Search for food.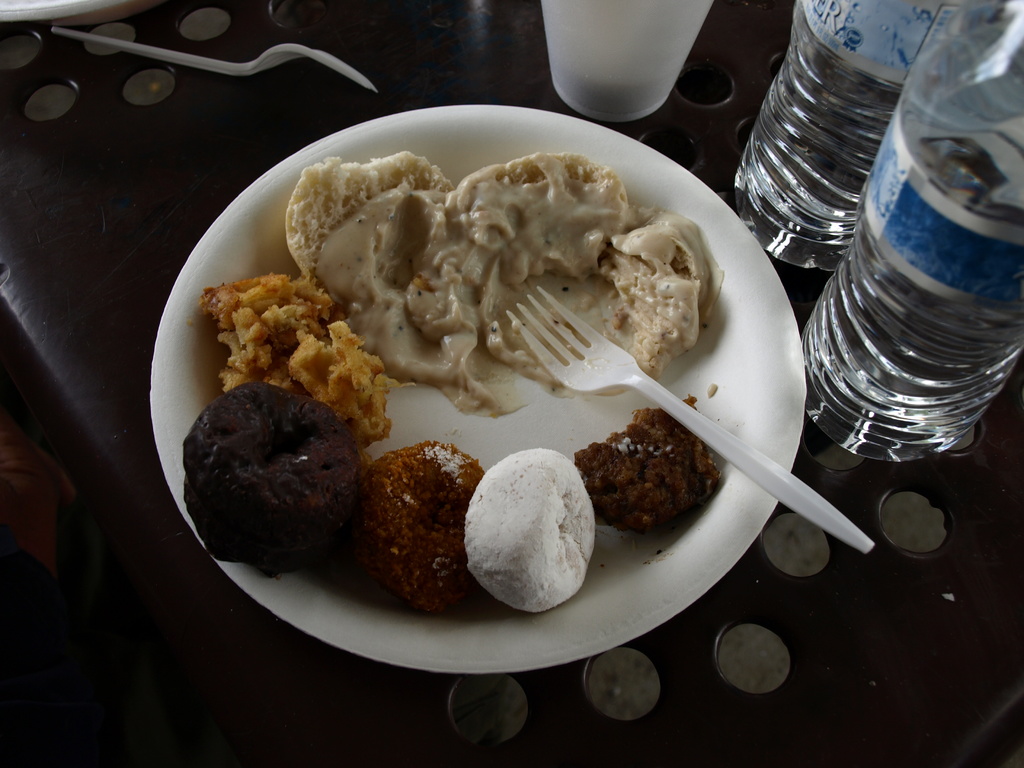
Found at <region>200, 271, 388, 449</region>.
